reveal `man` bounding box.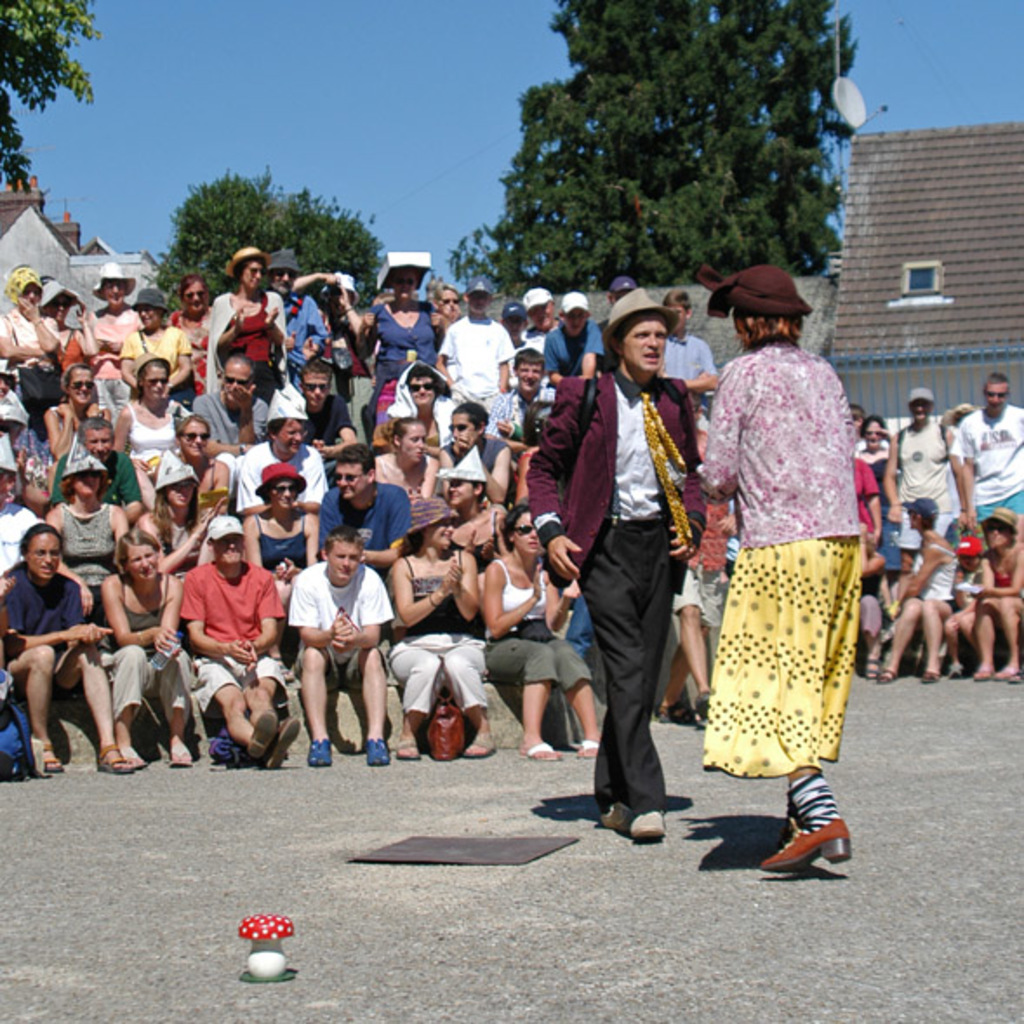
Revealed: bbox=[880, 389, 954, 574].
